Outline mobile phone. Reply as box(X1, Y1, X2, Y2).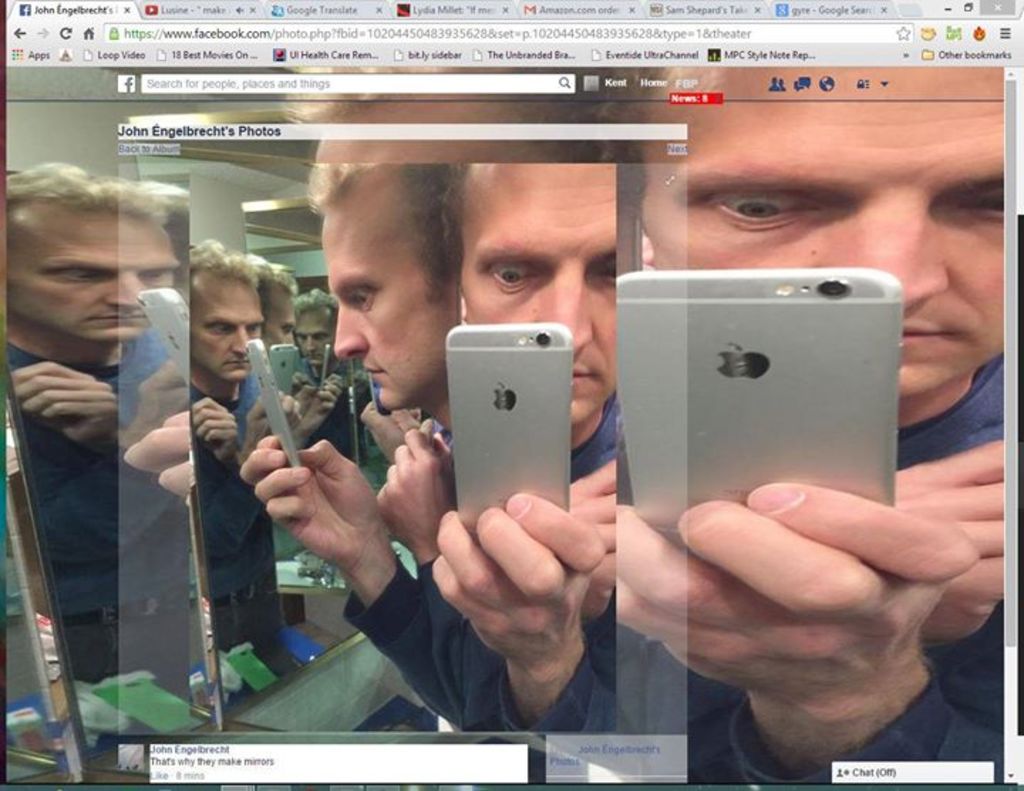
box(321, 347, 331, 387).
